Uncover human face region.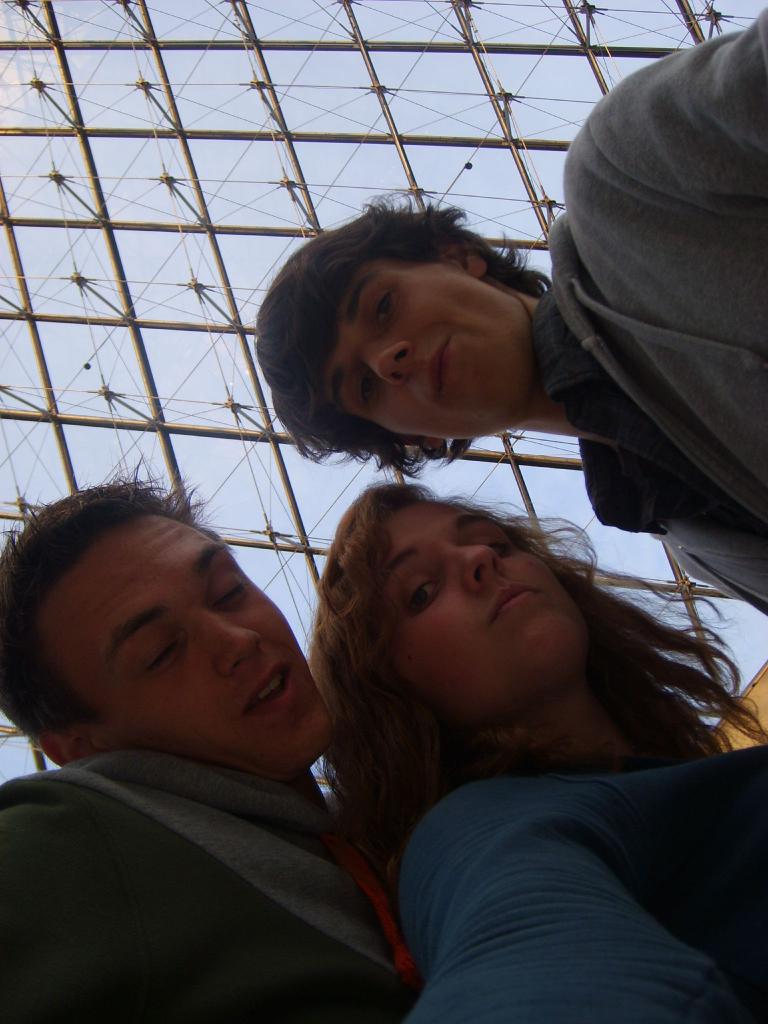
Uncovered: x1=43 y1=507 x2=339 y2=778.
